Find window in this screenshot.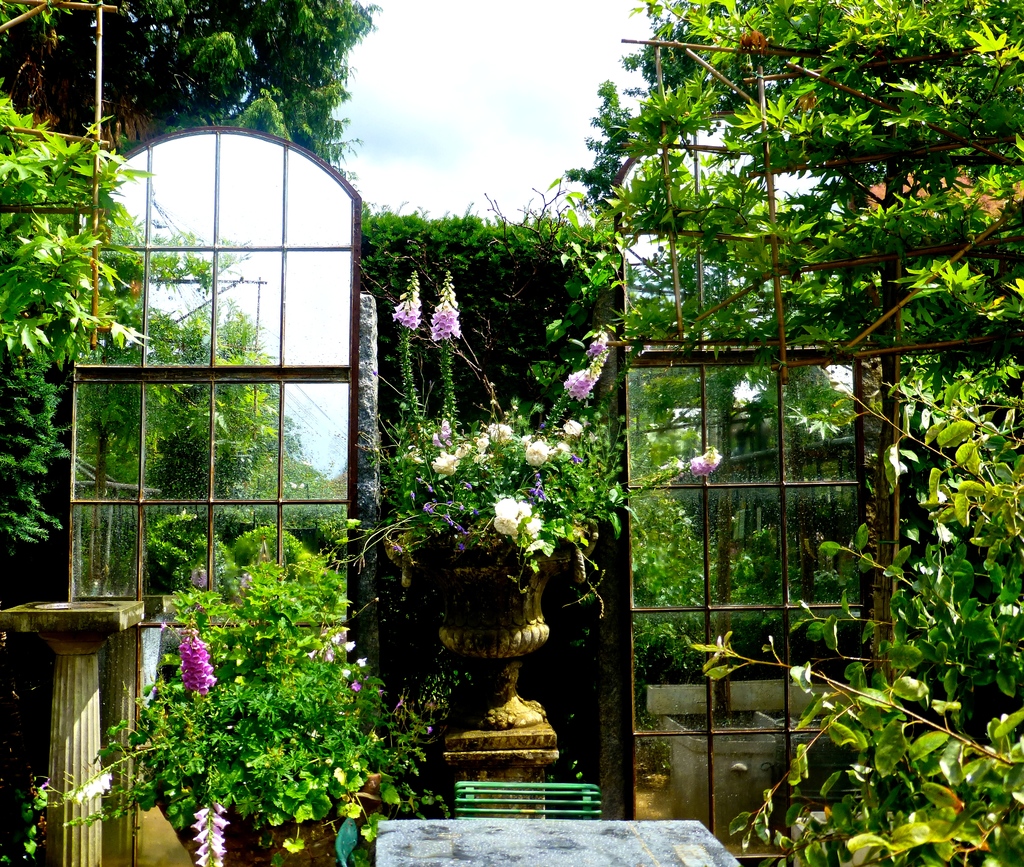
The bounding box for window is [30,161,397,670].
